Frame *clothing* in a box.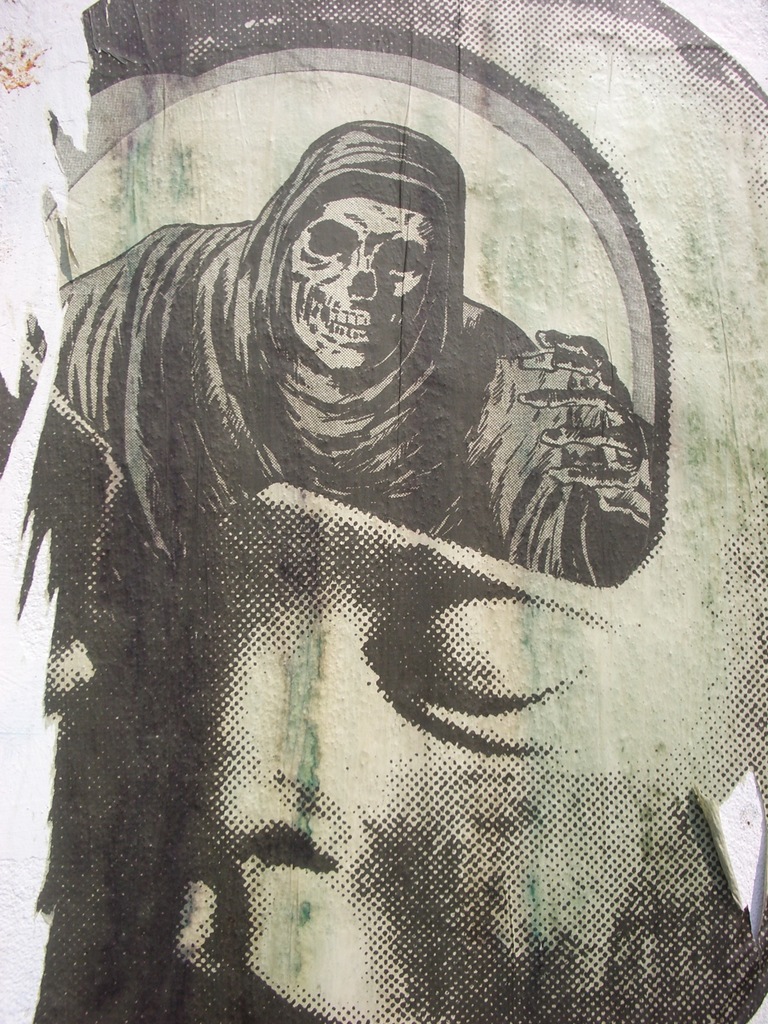
{"x1": 20, "y1": 163, "x2": 726, "y2": 1014}.
